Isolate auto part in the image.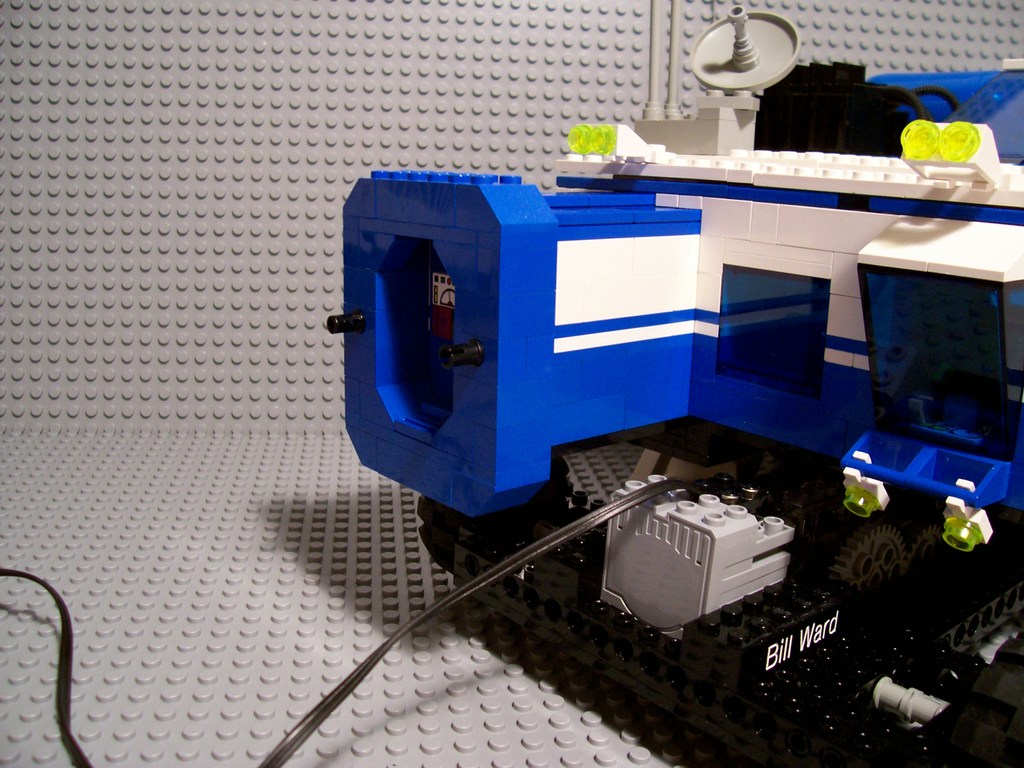
Isolated region: <bbox>867, 651, 1012, 764</bbox>.
